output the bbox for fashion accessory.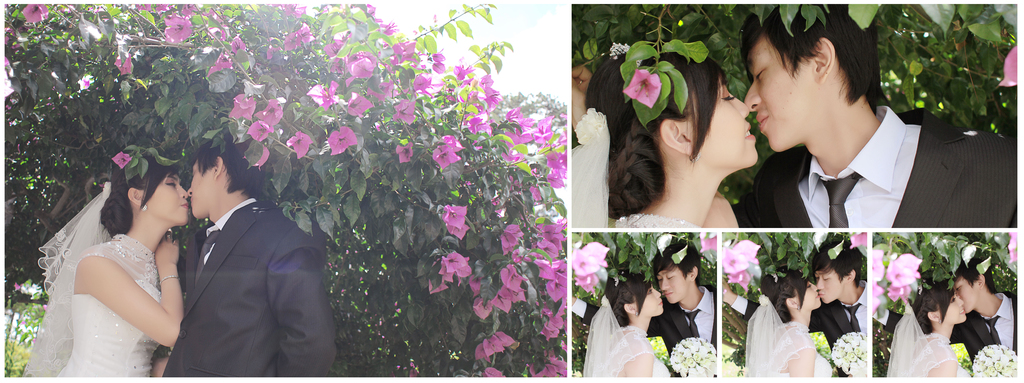
box=[164, 232, 172, 240].
